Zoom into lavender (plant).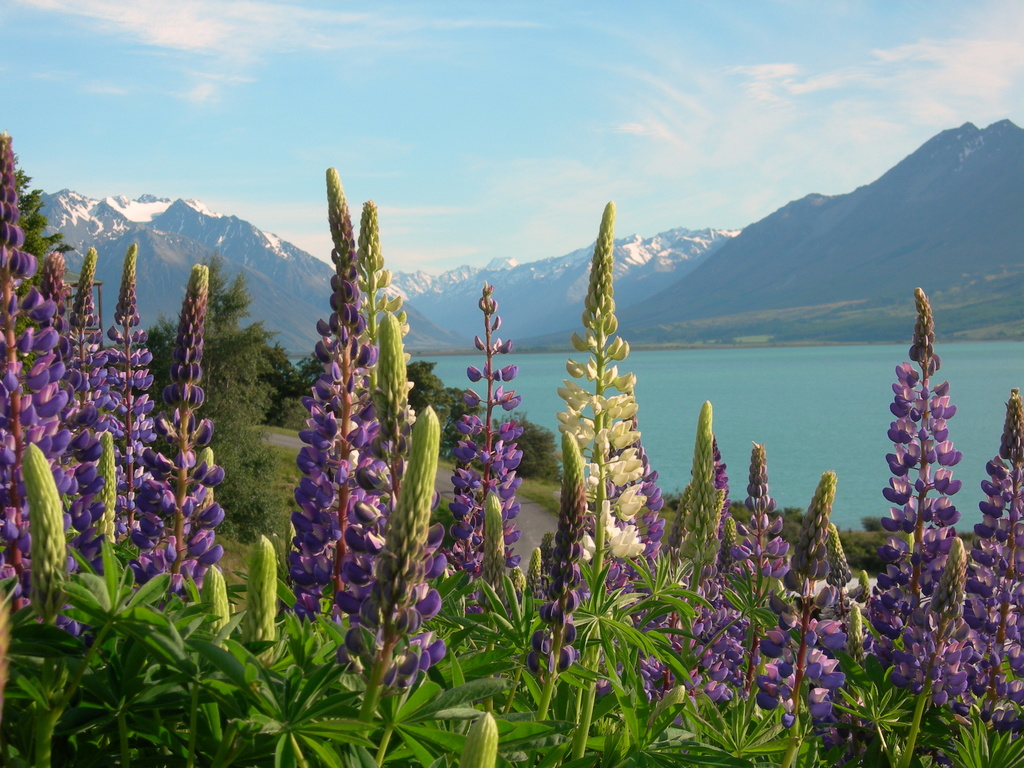
Zoom target: 817 534 856 659.
